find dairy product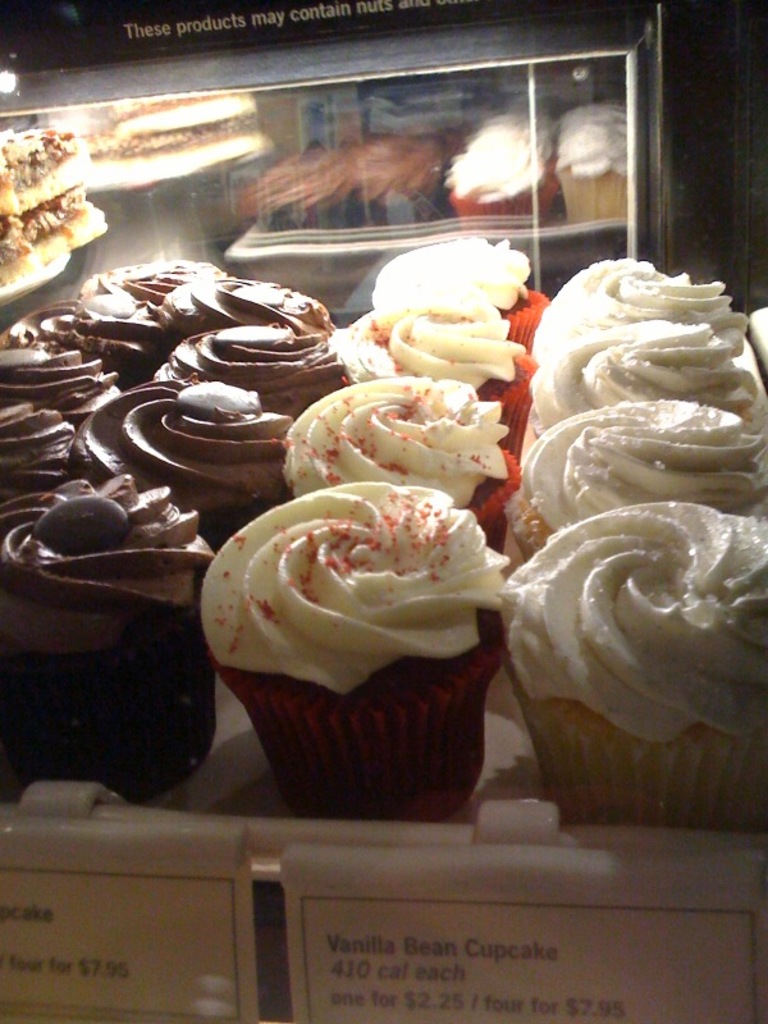
{"left": 275, "top": 381, "right": 498, "bottom": 495}
